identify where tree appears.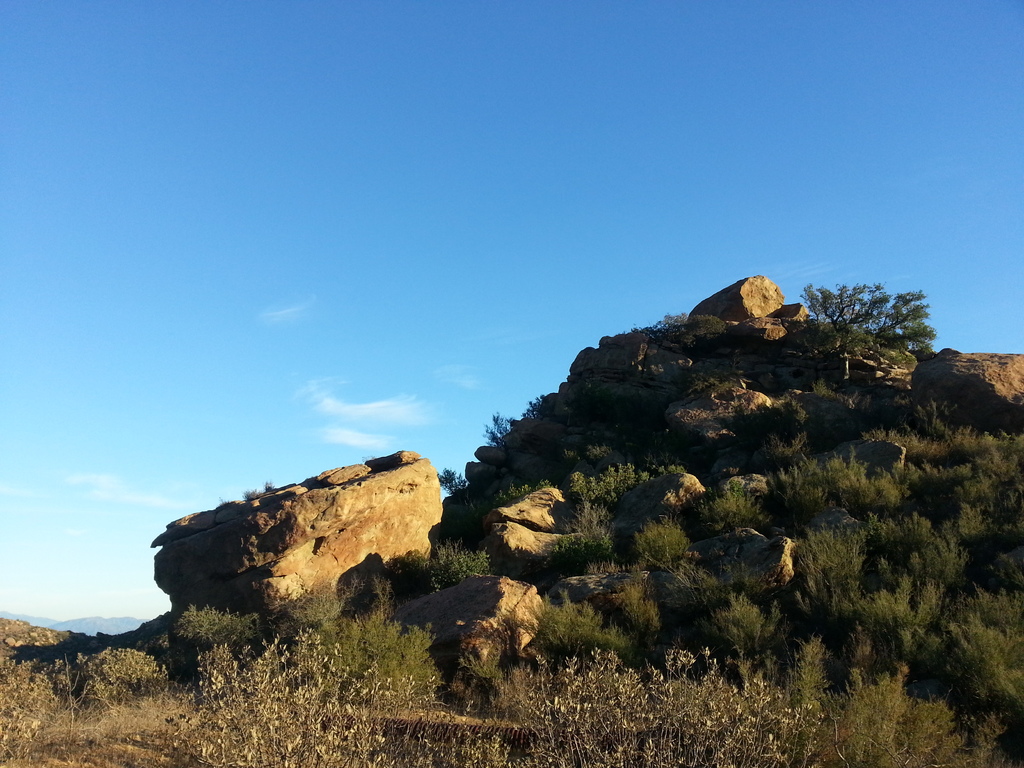
Appears at bbox(799, 280, 940, 351).
